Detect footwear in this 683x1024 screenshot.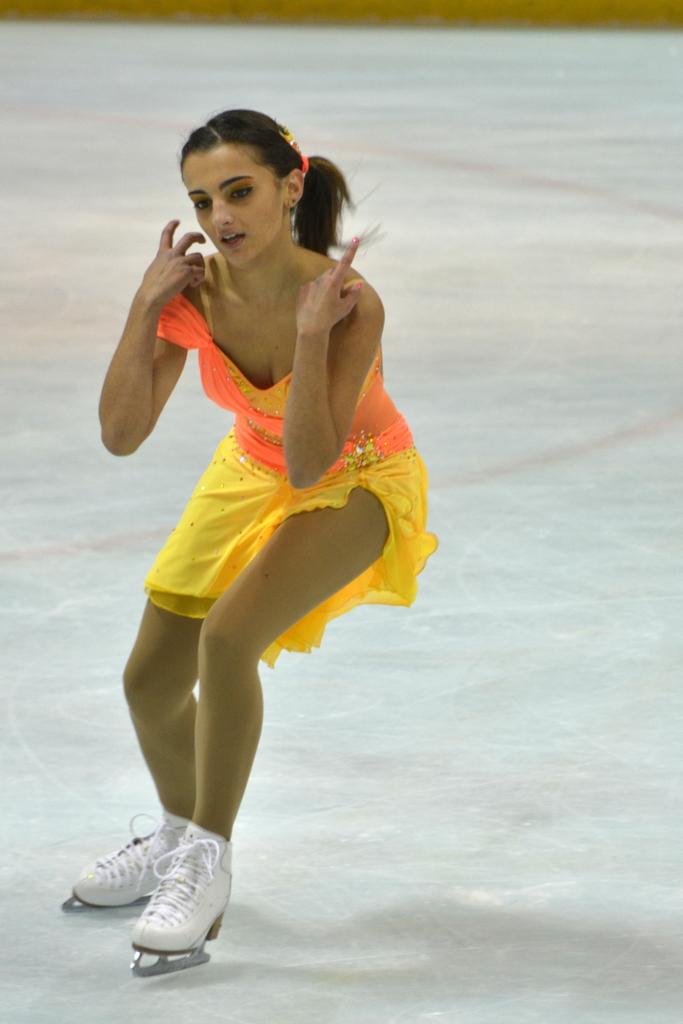
Detection: bbox(69, 808, 200, 914).
